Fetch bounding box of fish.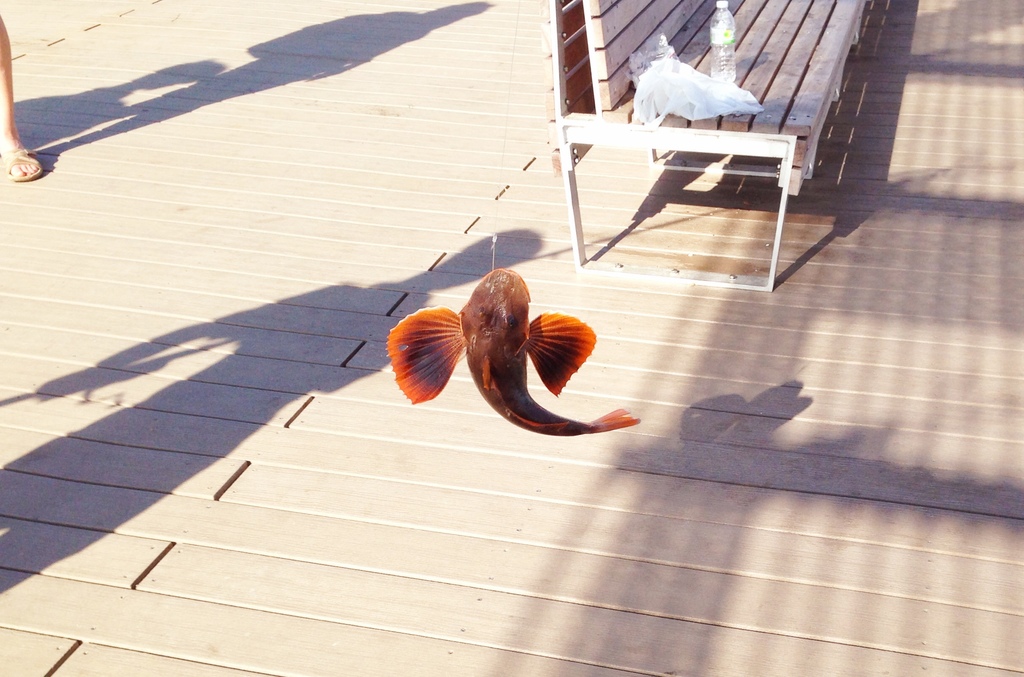
Bbox: detection(382, 248, 613, 441).
